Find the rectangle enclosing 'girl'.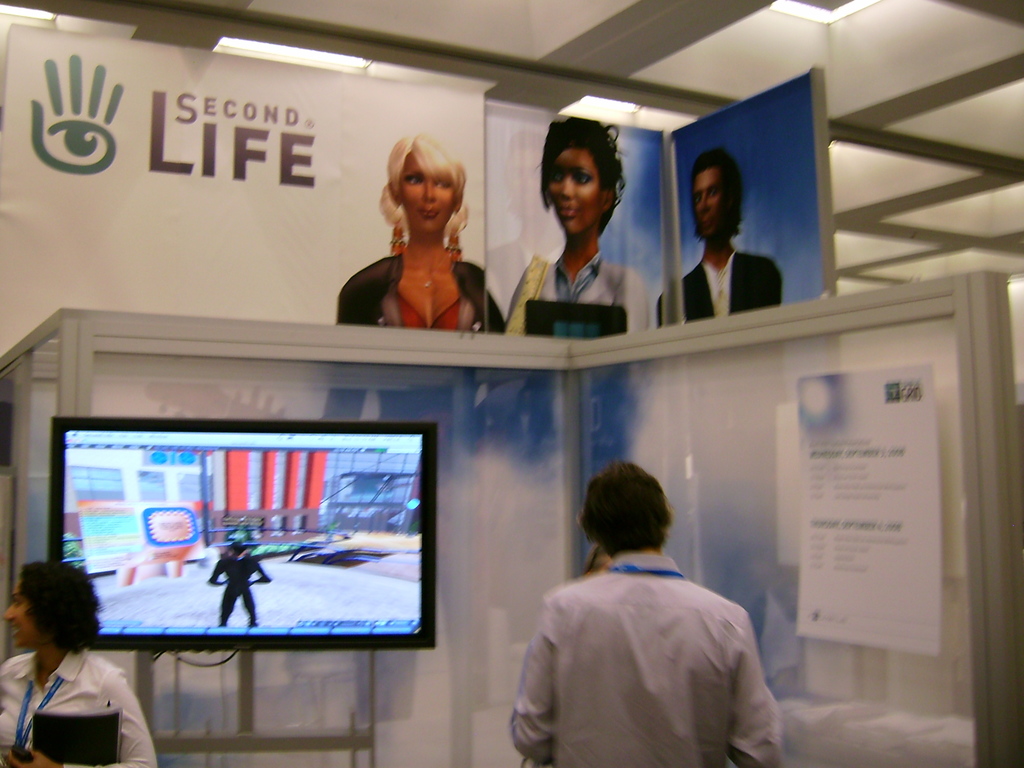
[504, 120, 659, 347].
